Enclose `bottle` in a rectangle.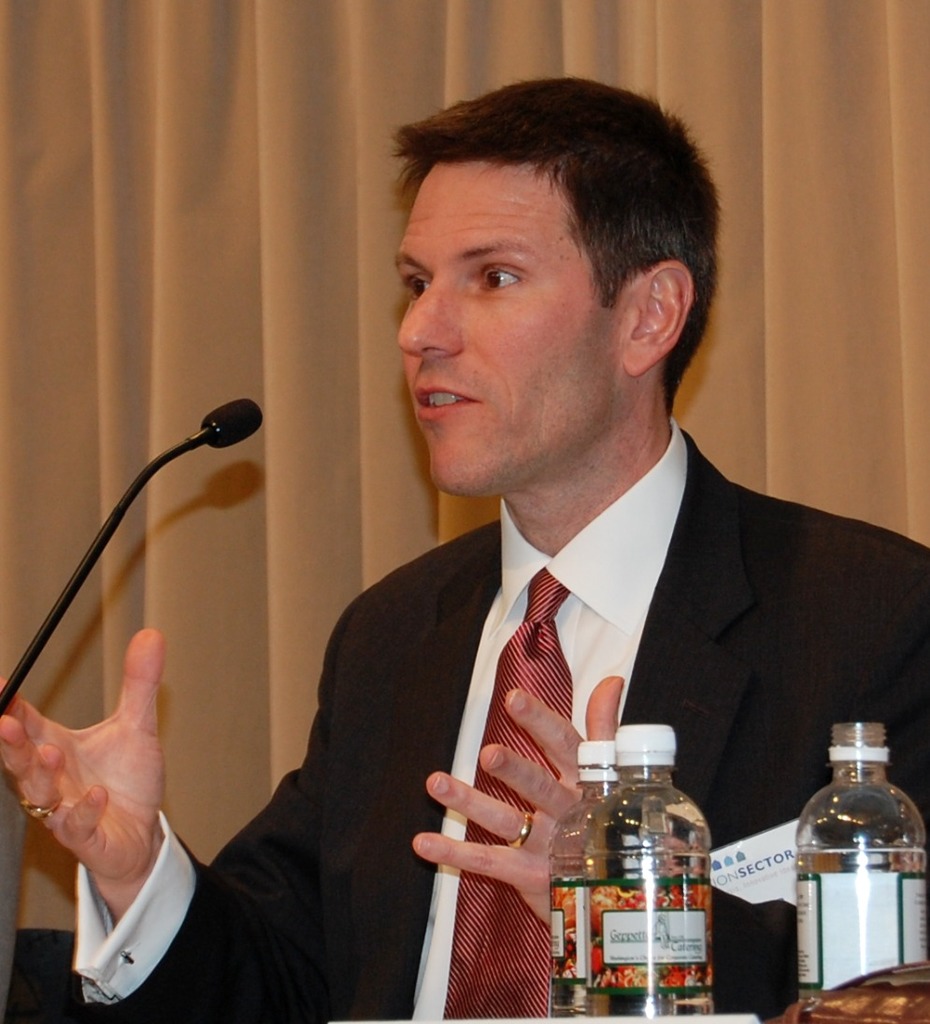
[left=584, top=723, right=708, bottom=1020].
